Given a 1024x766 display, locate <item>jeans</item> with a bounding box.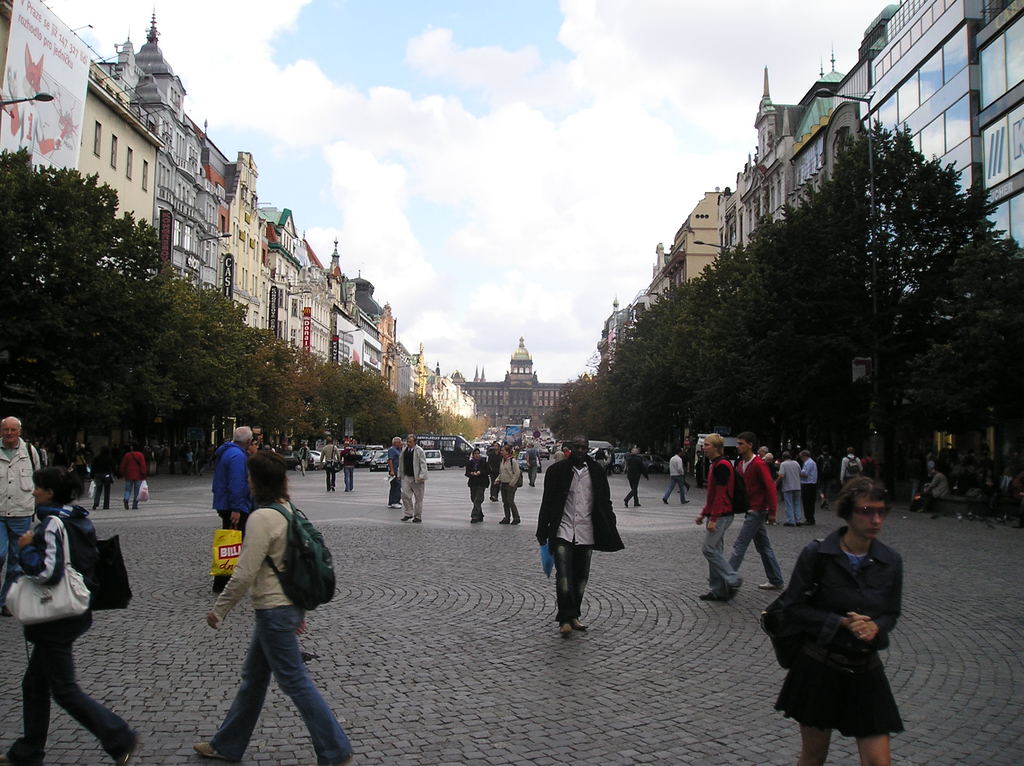
Located: (left=192, top=591, right=327, bottom=765).
